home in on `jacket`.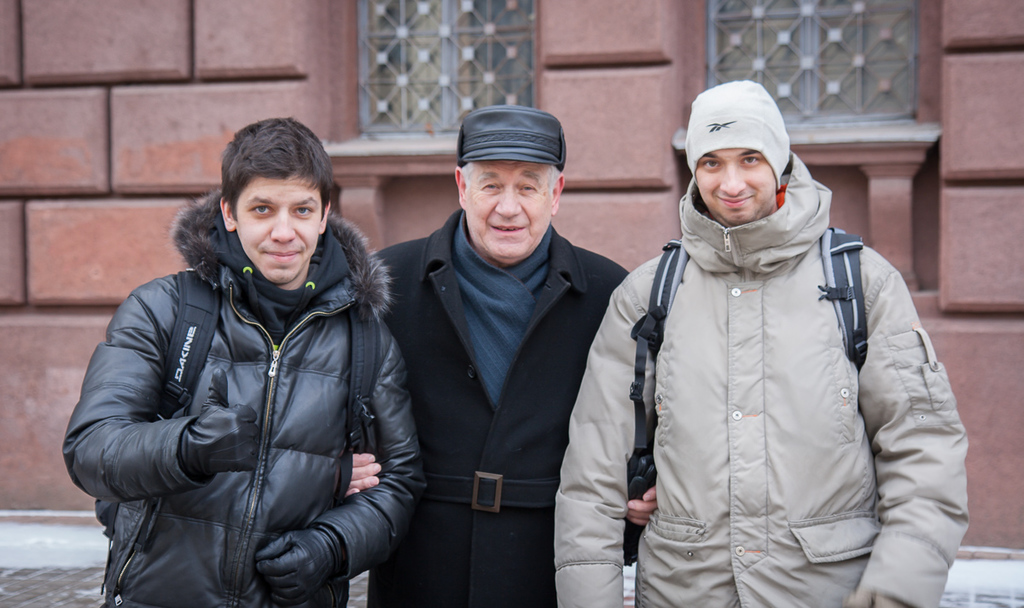
Homed in at 366, 199, 625, 607.
